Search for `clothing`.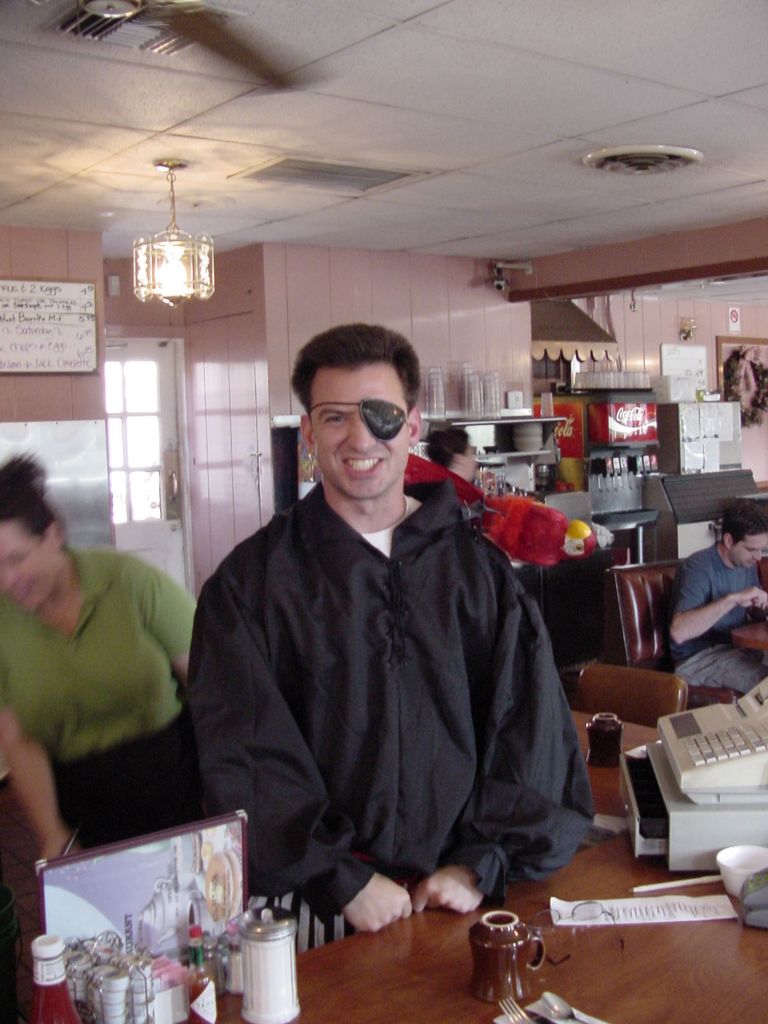
Found at bbox(172, 439, 595, 949).
